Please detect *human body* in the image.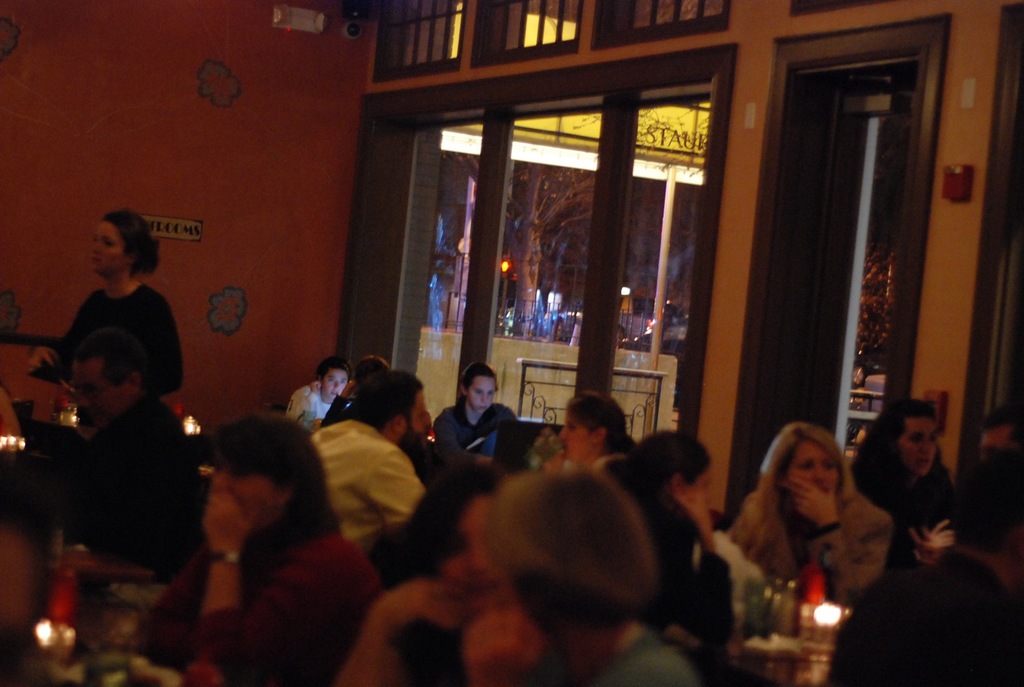
(left=840, top=398, right=976, bottom=564).
